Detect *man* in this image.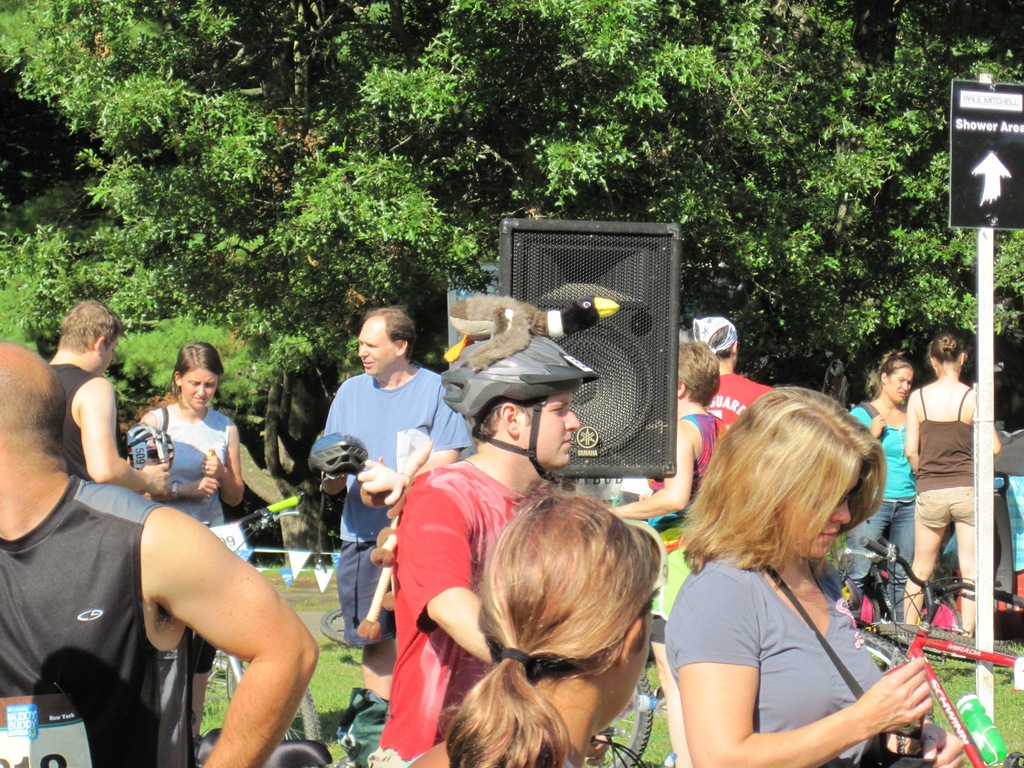
Detection: 0, 344, 321, 767.
